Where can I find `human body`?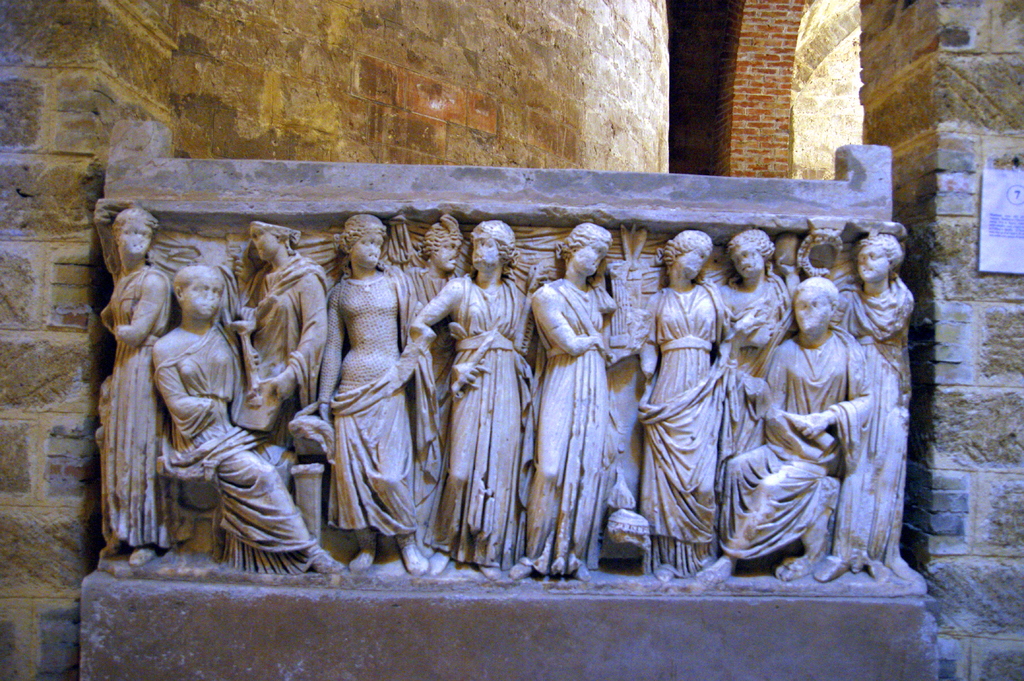
You can find it at select_region(531, 218, 609, 584).
